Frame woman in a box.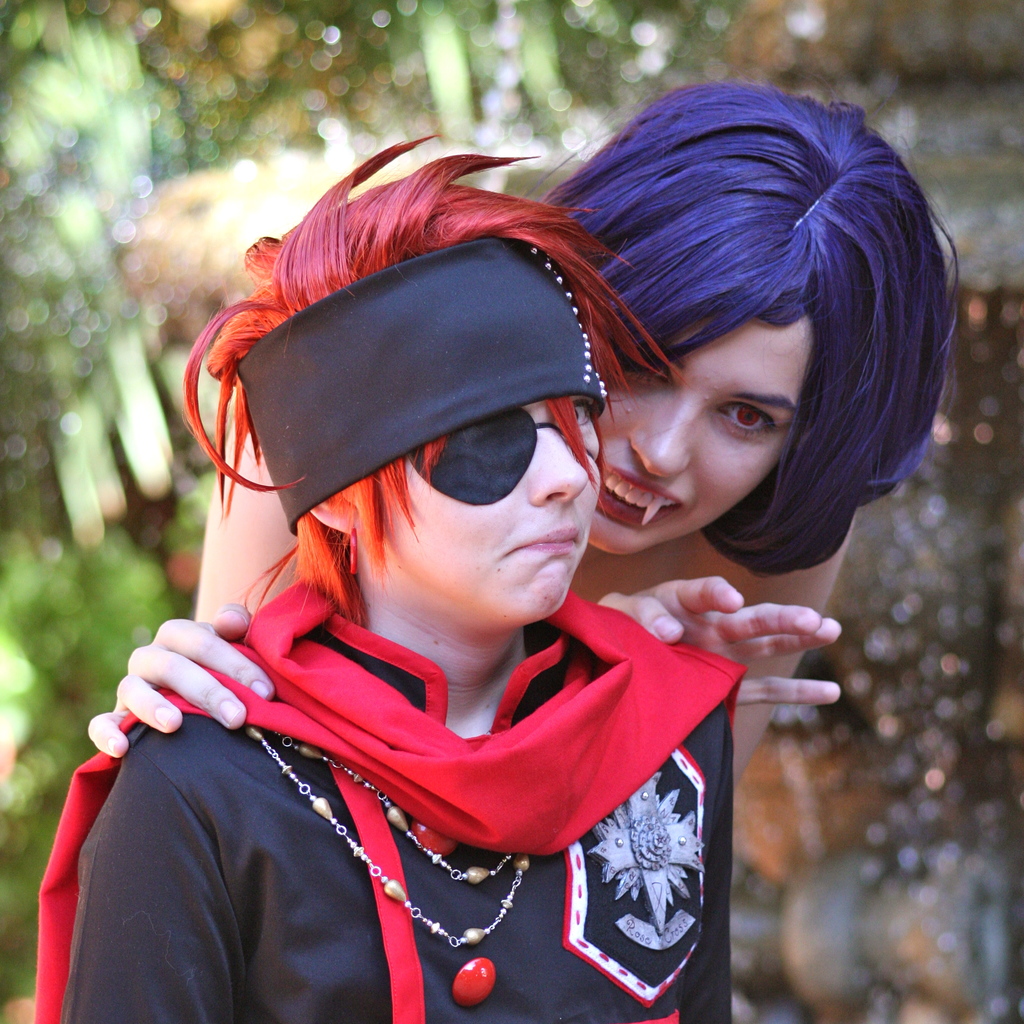
detection(92, 74, 959, 795).
